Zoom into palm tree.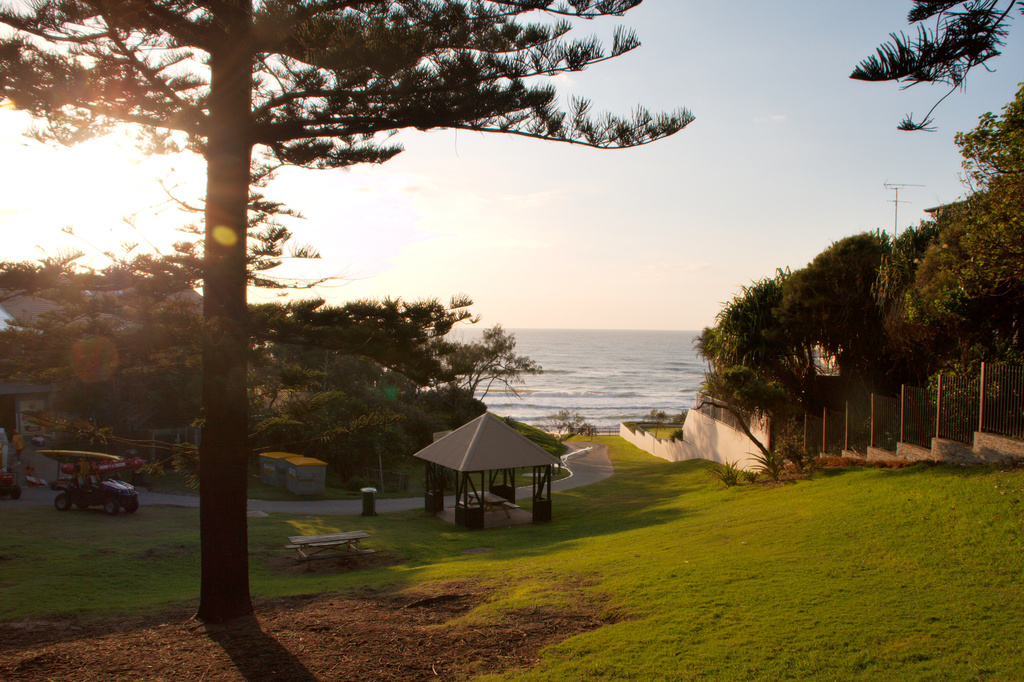
Zoom target: {"x1": 241, "y1": 299, "x2": 422, "y2": 500}.
